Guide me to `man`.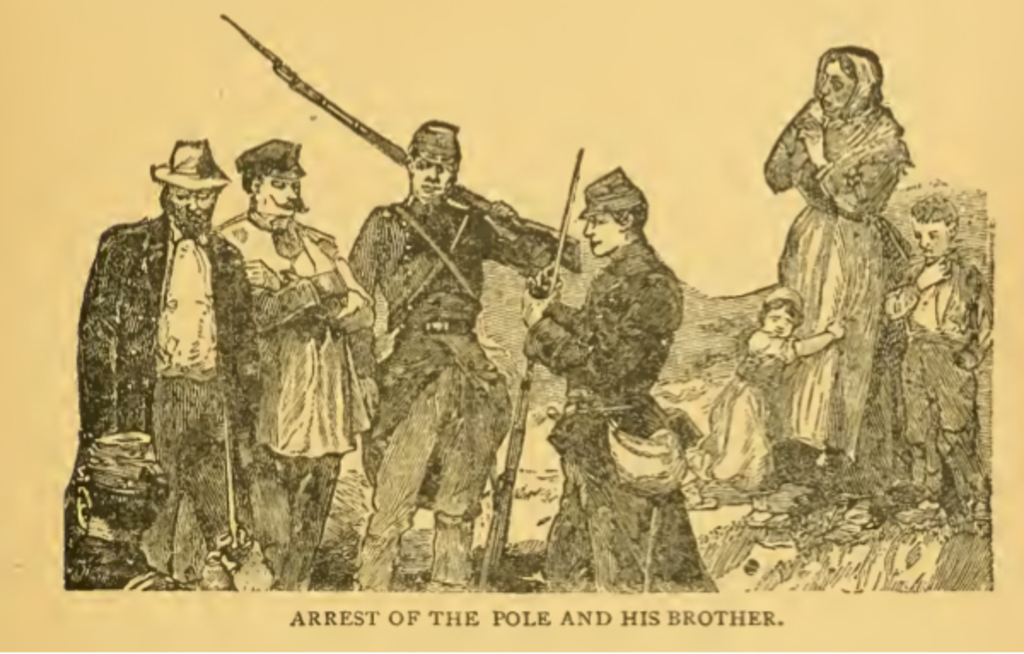
Guidance: rect(61, 118, 273, 581).
